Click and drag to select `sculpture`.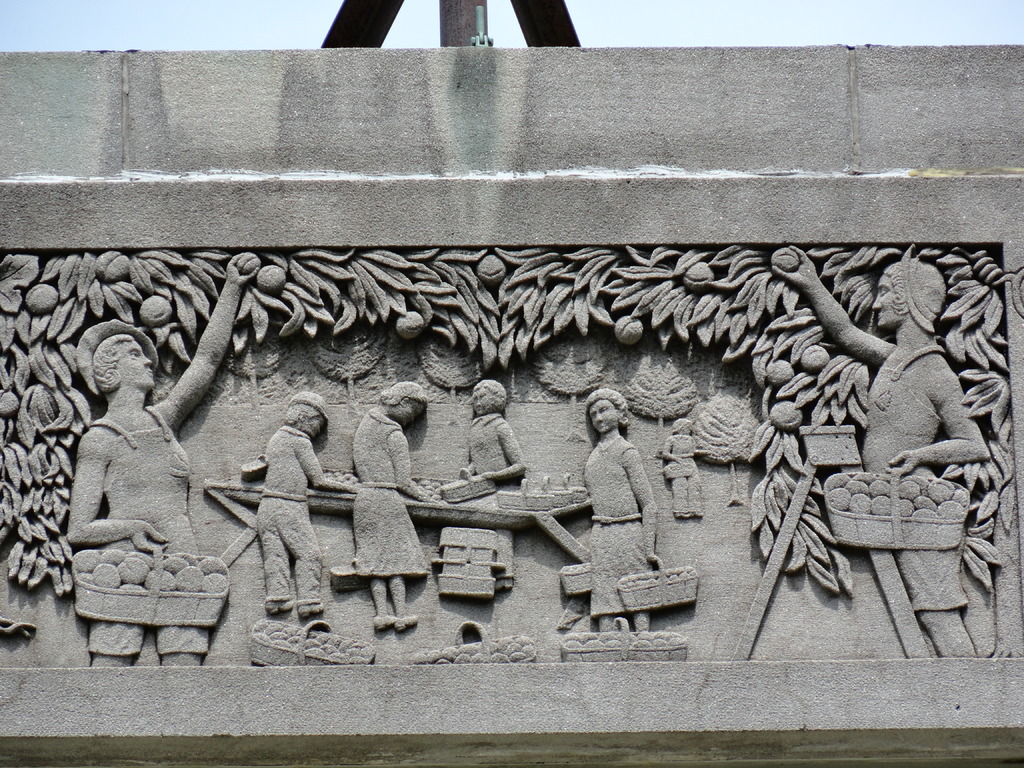
Selection: (left=68, top=250, right=262, bottom=671).
